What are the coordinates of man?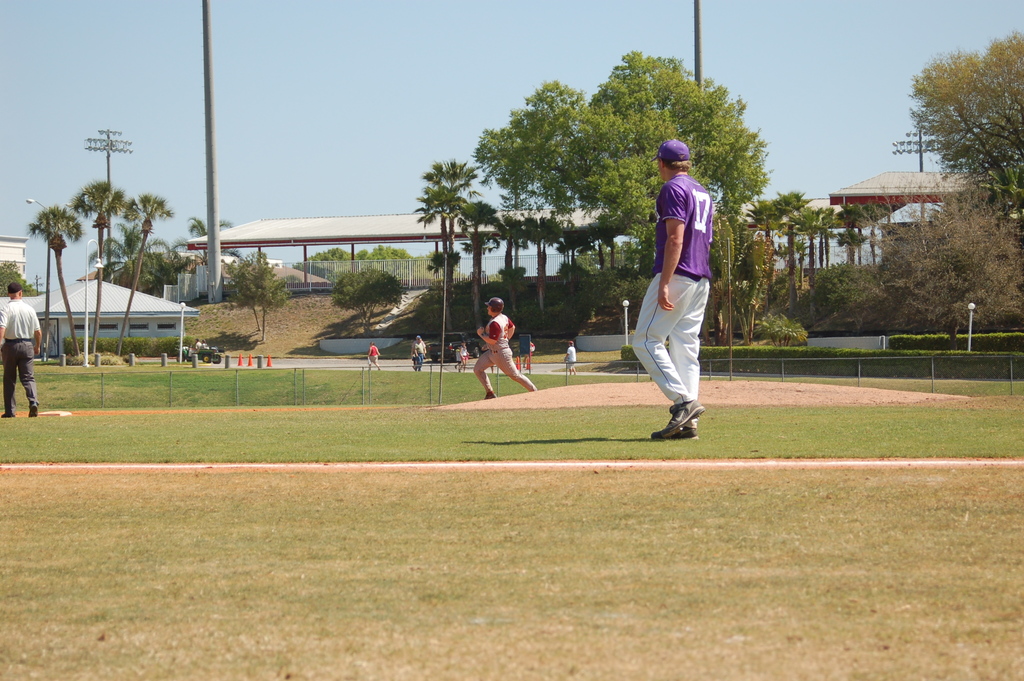
(413, 337, 426, 370).
